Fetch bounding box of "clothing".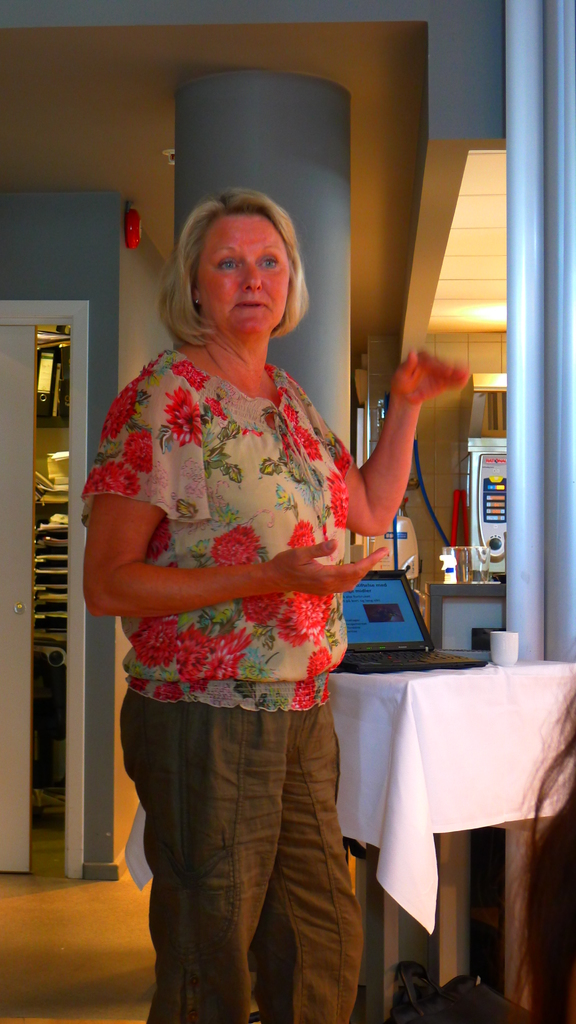
Bbox: {"x1": 80, "y1": 348, "x2": 360, "y2": 1023}.
